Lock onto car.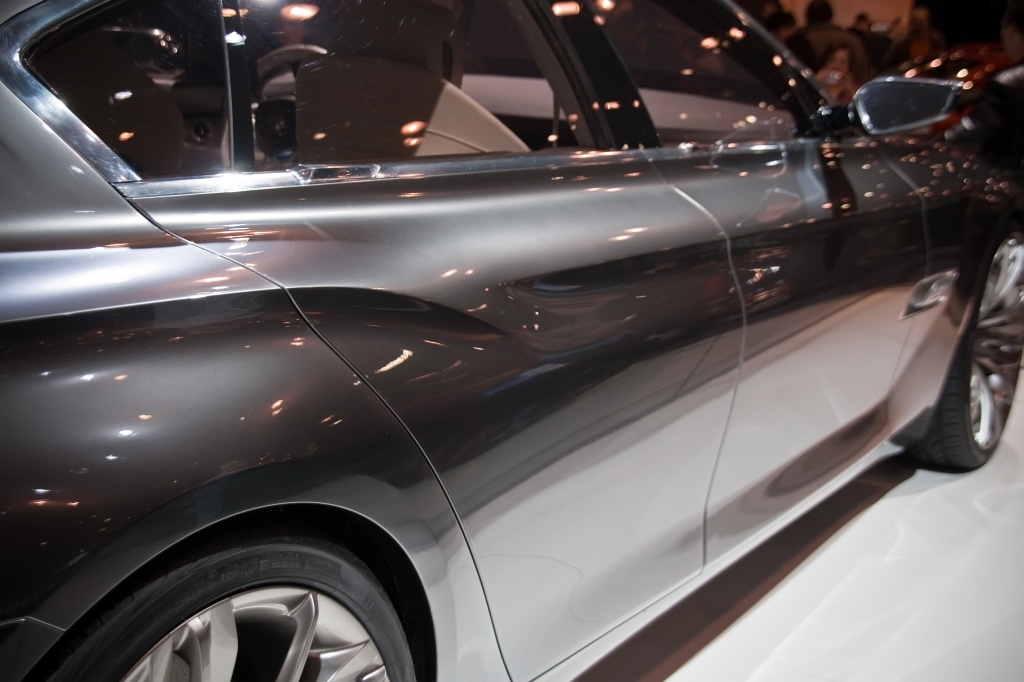
Locked: x1=0, y1=5, x2=1020, y2=681.
